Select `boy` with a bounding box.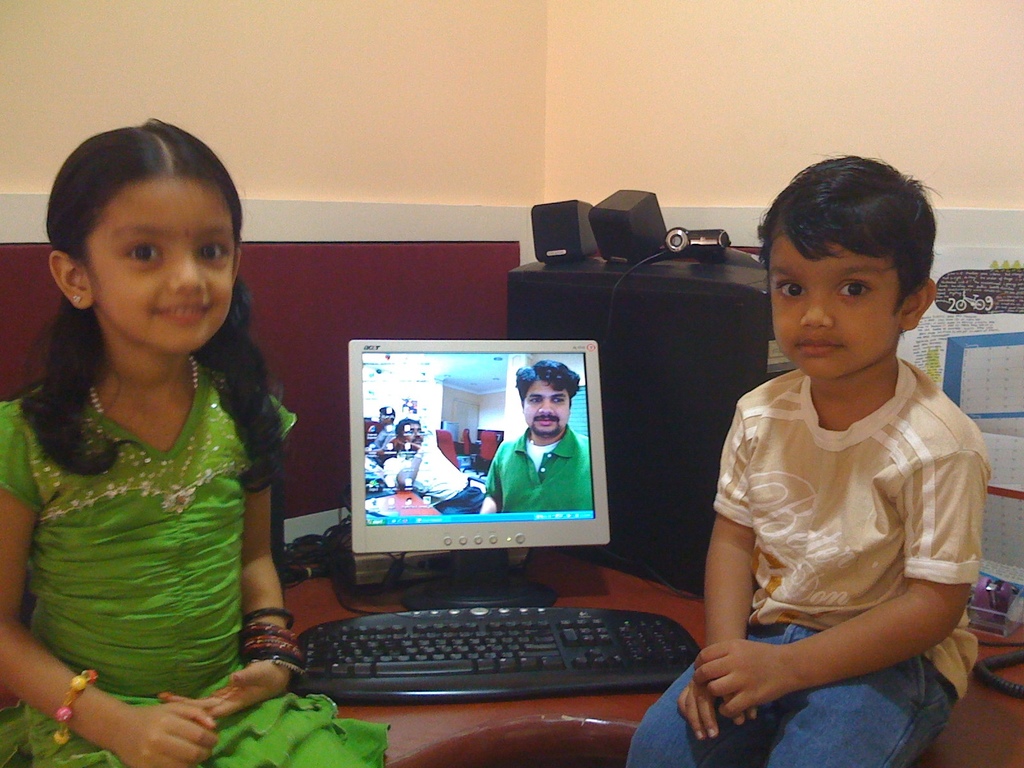
{"left": 623, "top": 154, "right": 980, "bottom": 767}.
